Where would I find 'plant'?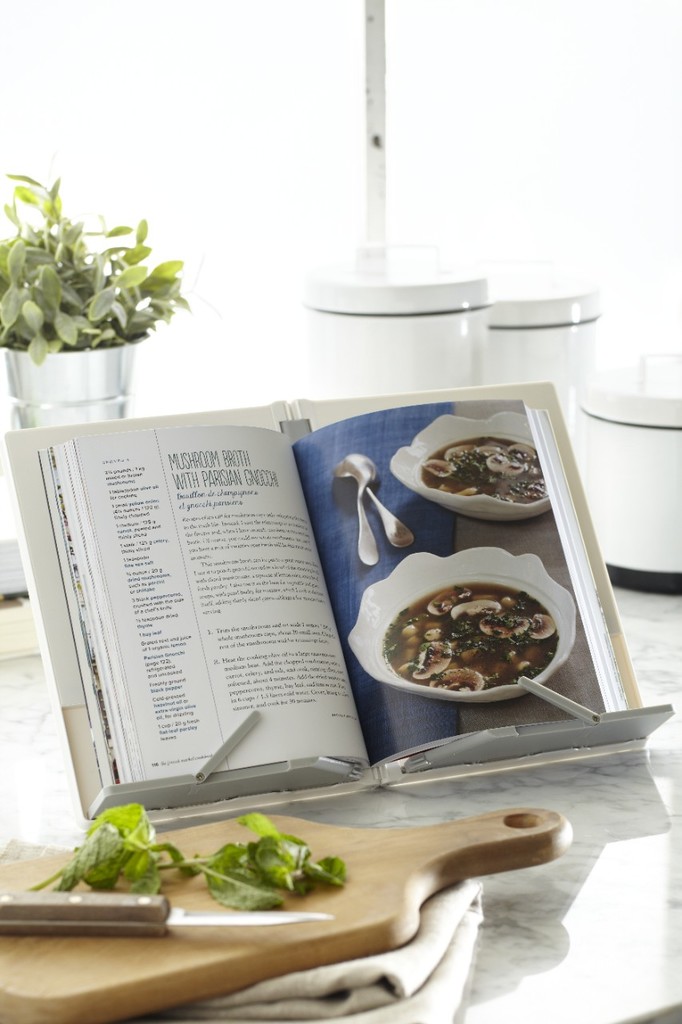
At x1=28 y1=792 x2=361 y2=902.
